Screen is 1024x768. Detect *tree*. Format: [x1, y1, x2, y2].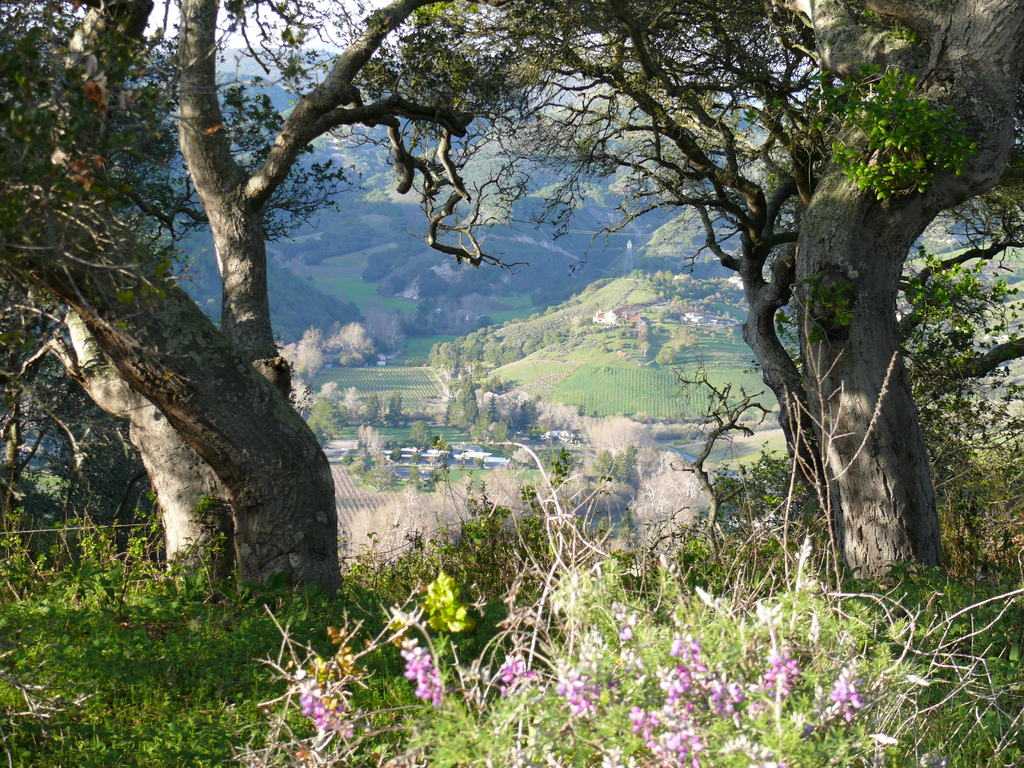
[5, 3, 1023, 628].
